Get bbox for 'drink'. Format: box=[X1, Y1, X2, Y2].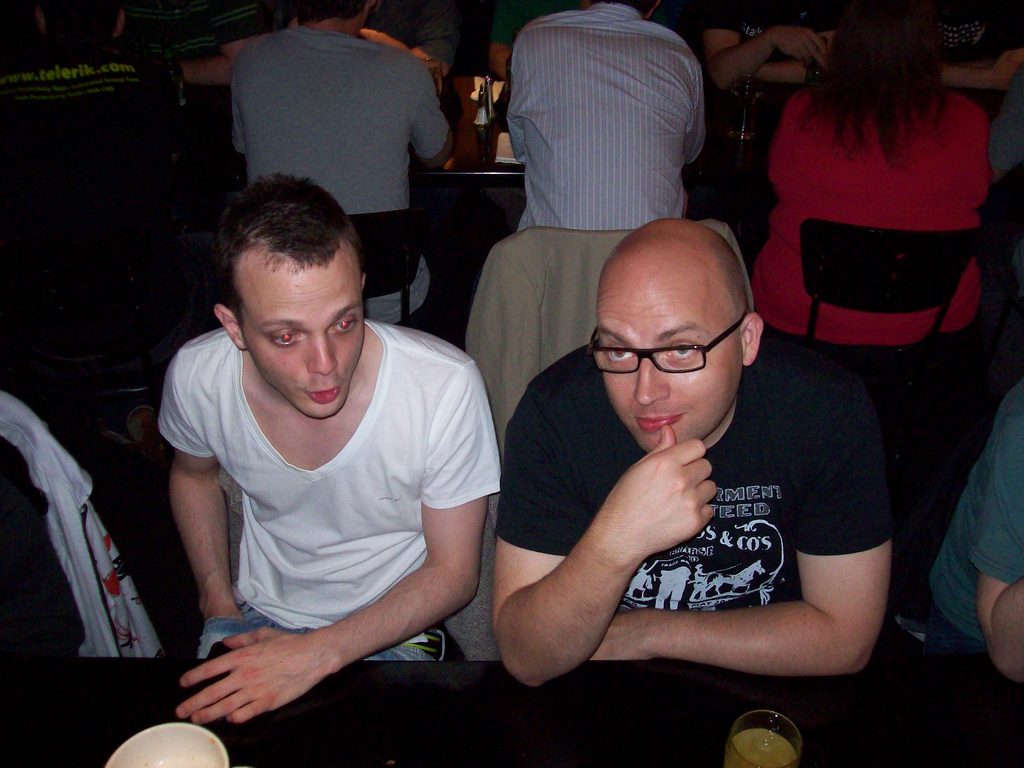
box=[724, 728, 797, 767].
